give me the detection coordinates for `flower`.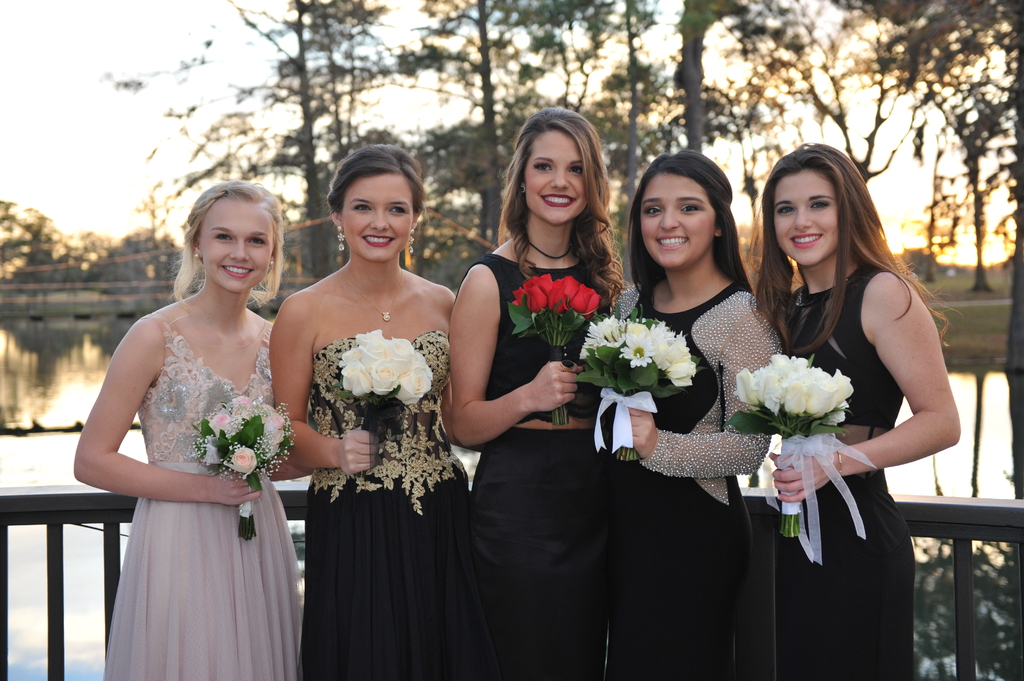
x1=261, y1=417, x2=285, y2=438.
